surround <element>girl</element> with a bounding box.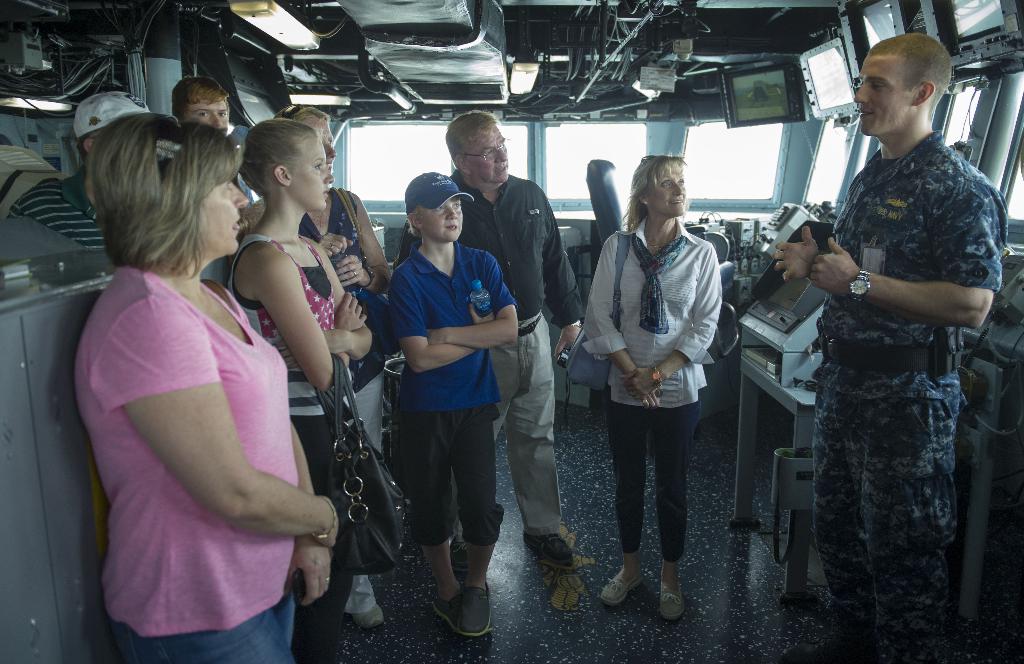
box=[230, 120, 373, 663].
